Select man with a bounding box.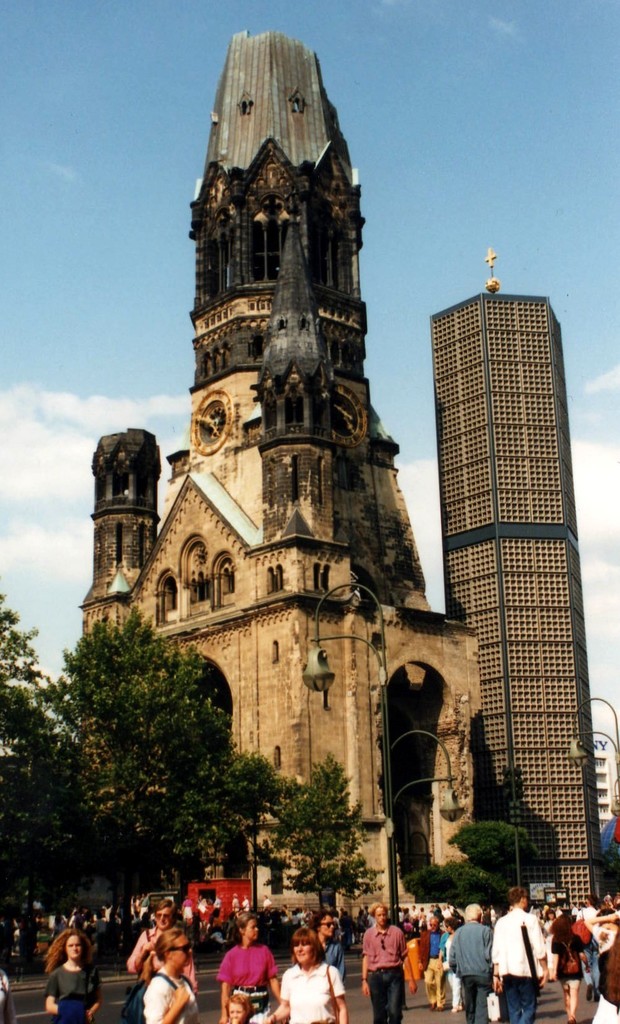
[451, 900, 495, 1023].
